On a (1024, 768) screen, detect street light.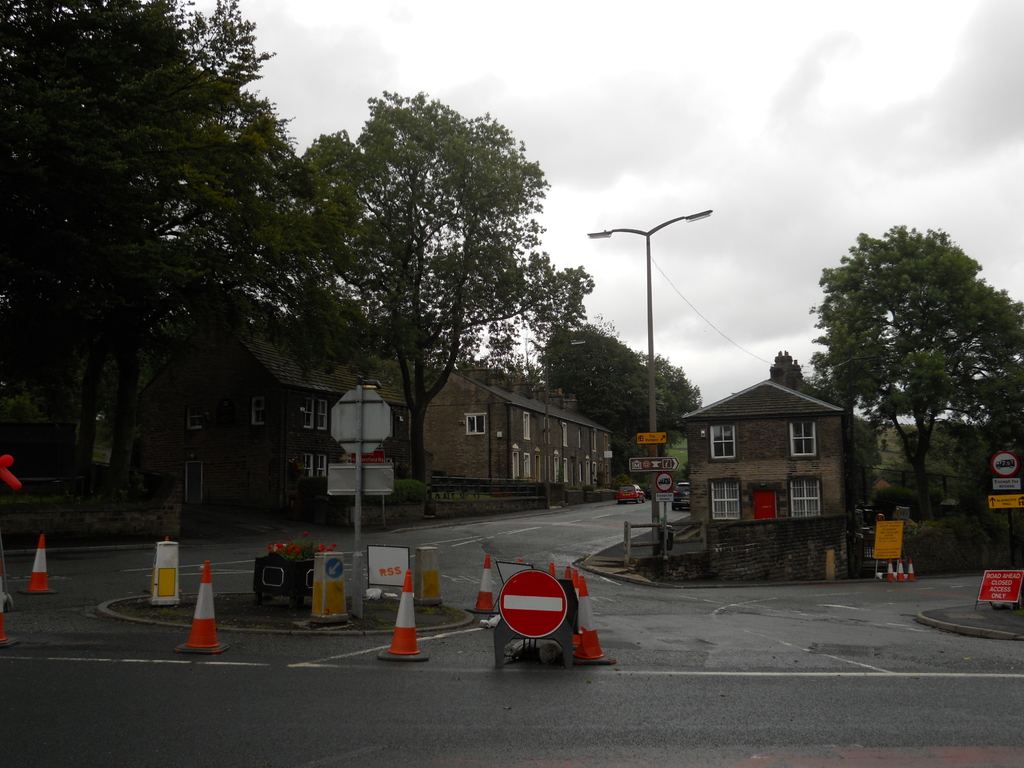
box(606, 178, 729, 503).
